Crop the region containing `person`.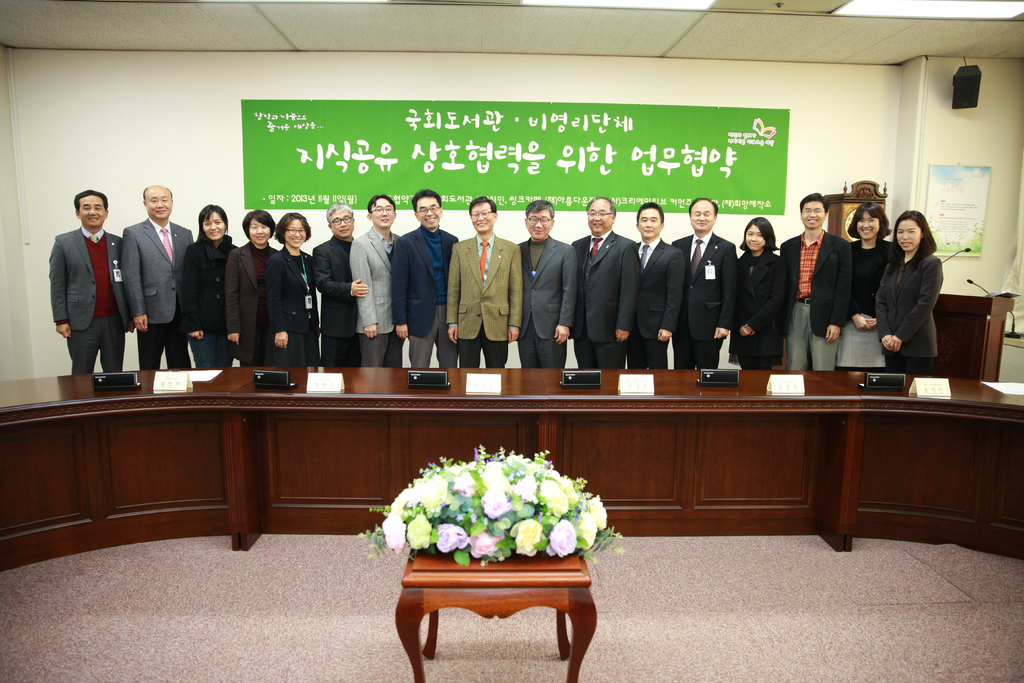
Crop region: crop(271, 210, 325, 366).
